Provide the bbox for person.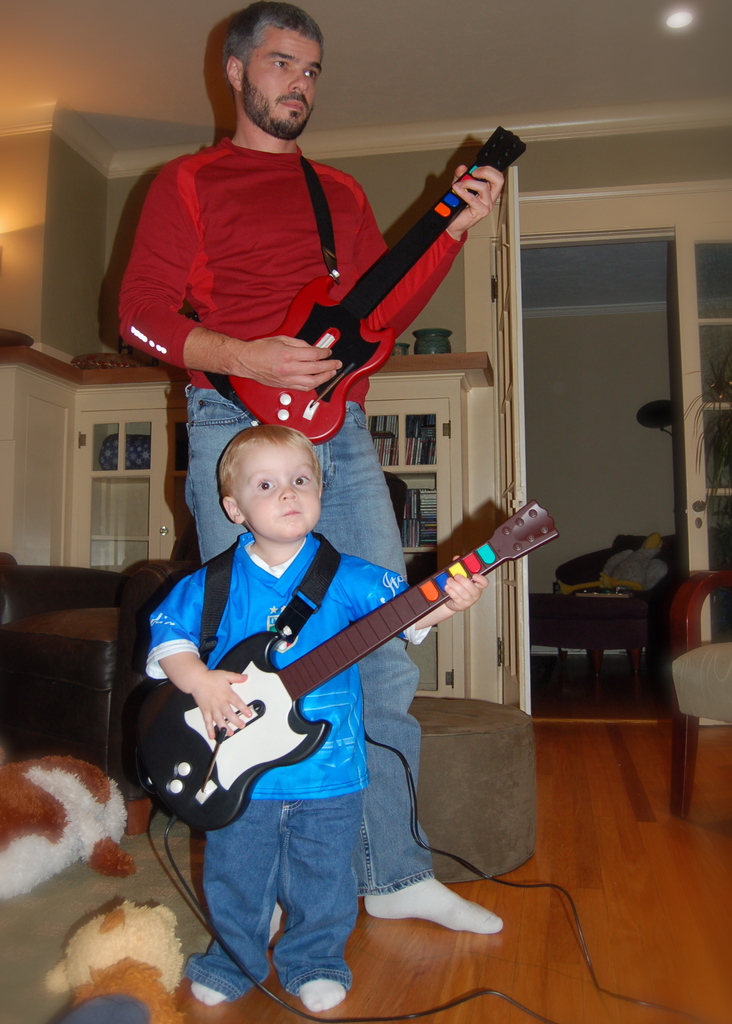
bbox(117, 0, 508, 942).
